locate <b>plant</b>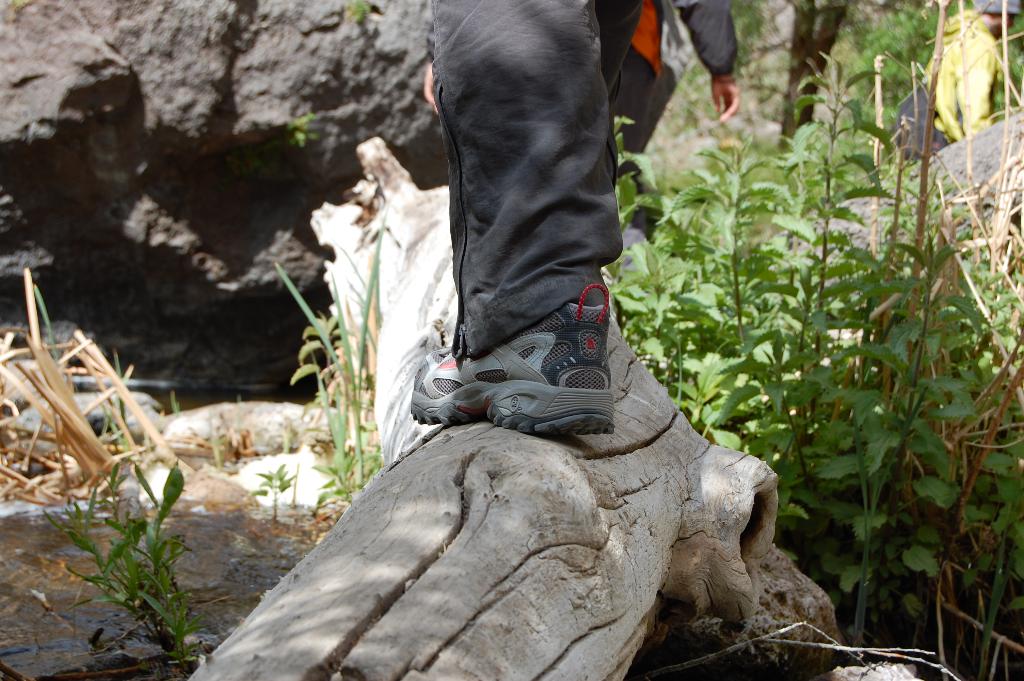
bbox=[61, 450, 216, 669]
